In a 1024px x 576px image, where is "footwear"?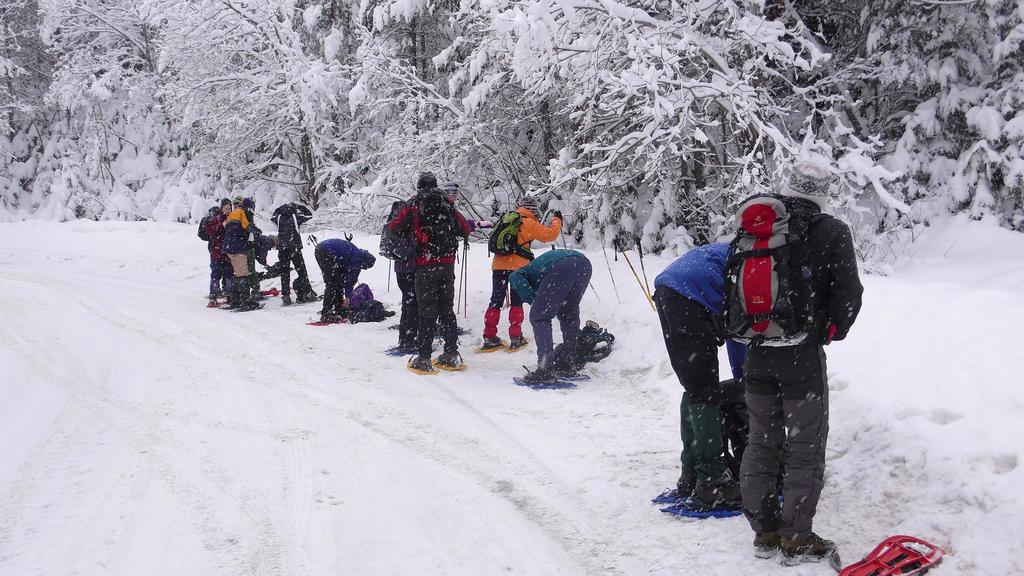
select_region(511, 337, 528, 348).
